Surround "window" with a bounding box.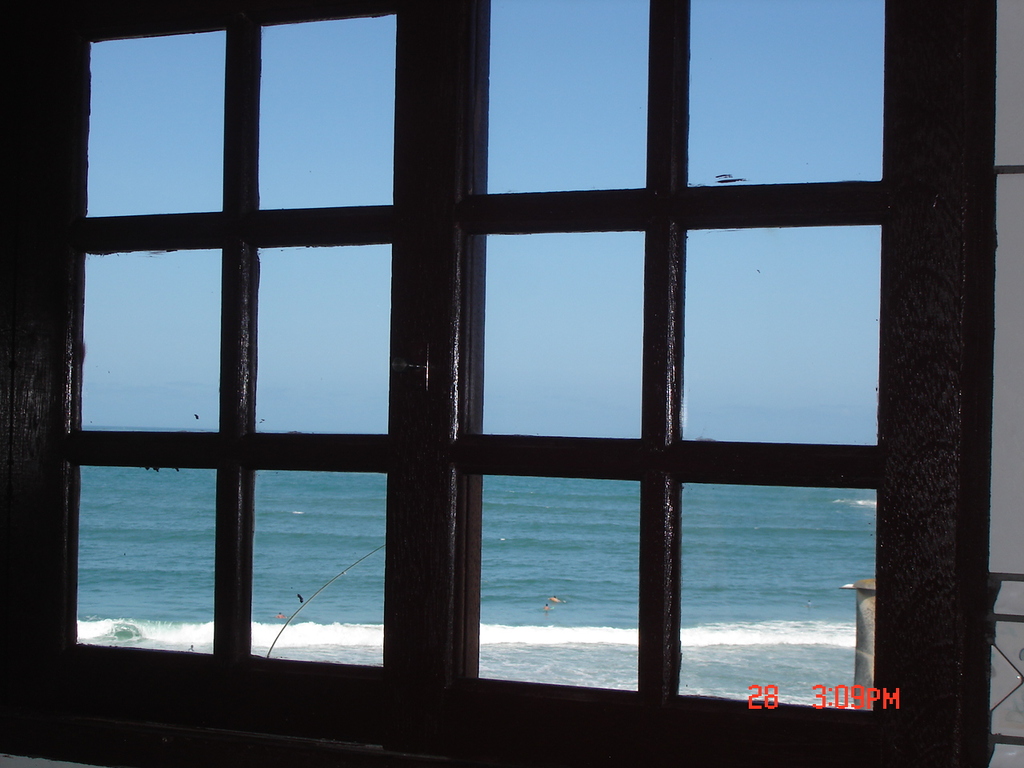
{"left": 0, "top": 0, "right": 997, "bottom": 767}.
